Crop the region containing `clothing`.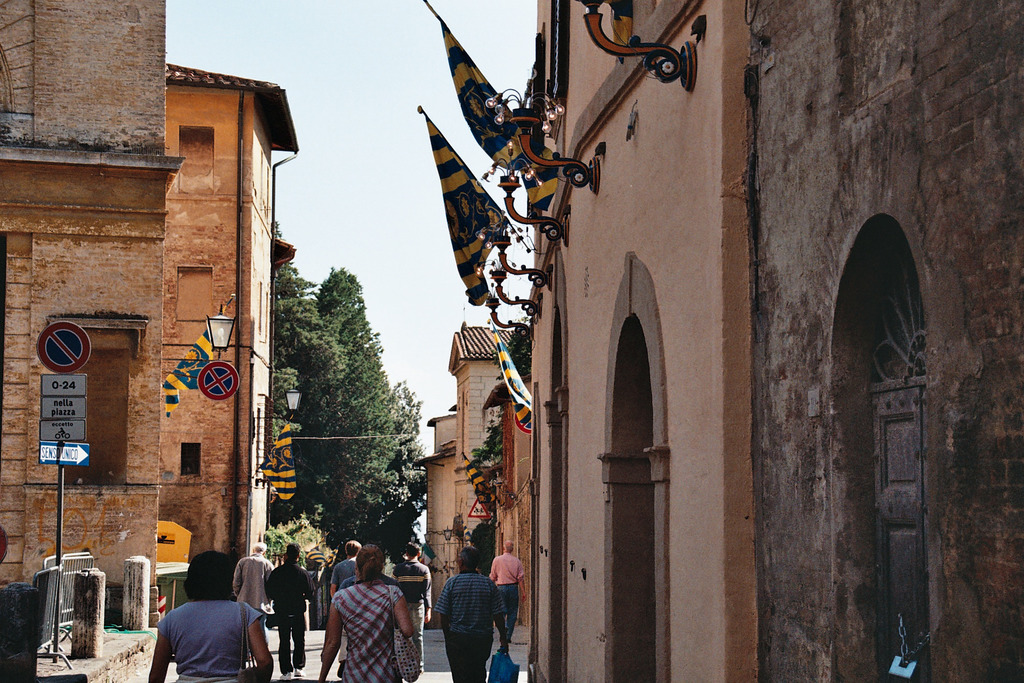
Crop region: {"x1": 265, "y1": 558, "x2": 317, "y2": 674}.
